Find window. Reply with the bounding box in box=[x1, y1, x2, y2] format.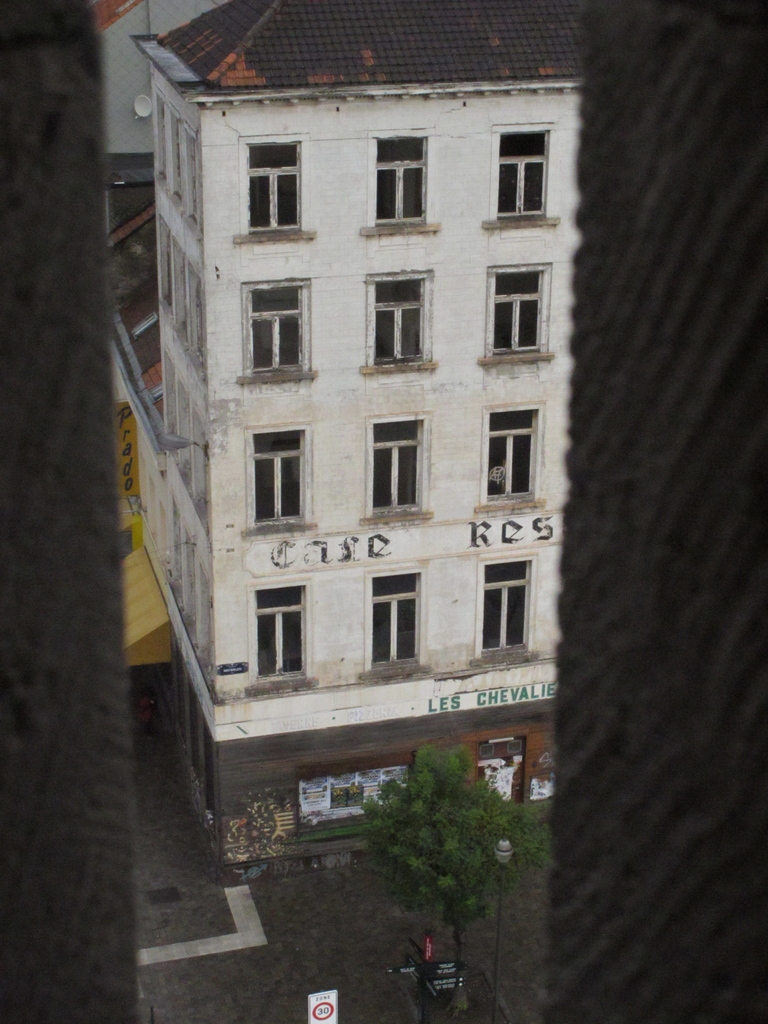
box=[484, 559, 529, 653].
